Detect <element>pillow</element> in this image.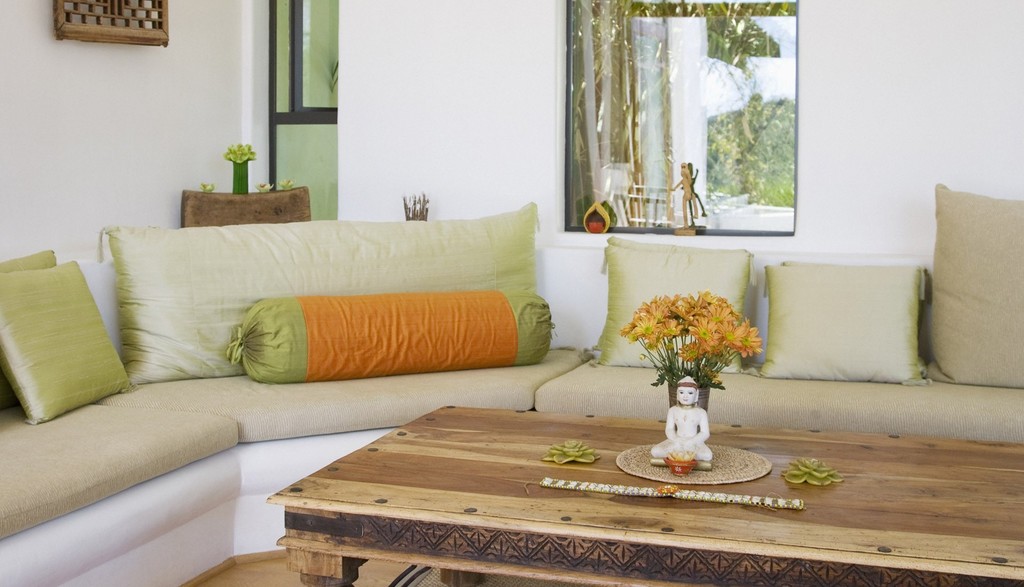
Detection: bbox=(0, 259, 135, 429).
